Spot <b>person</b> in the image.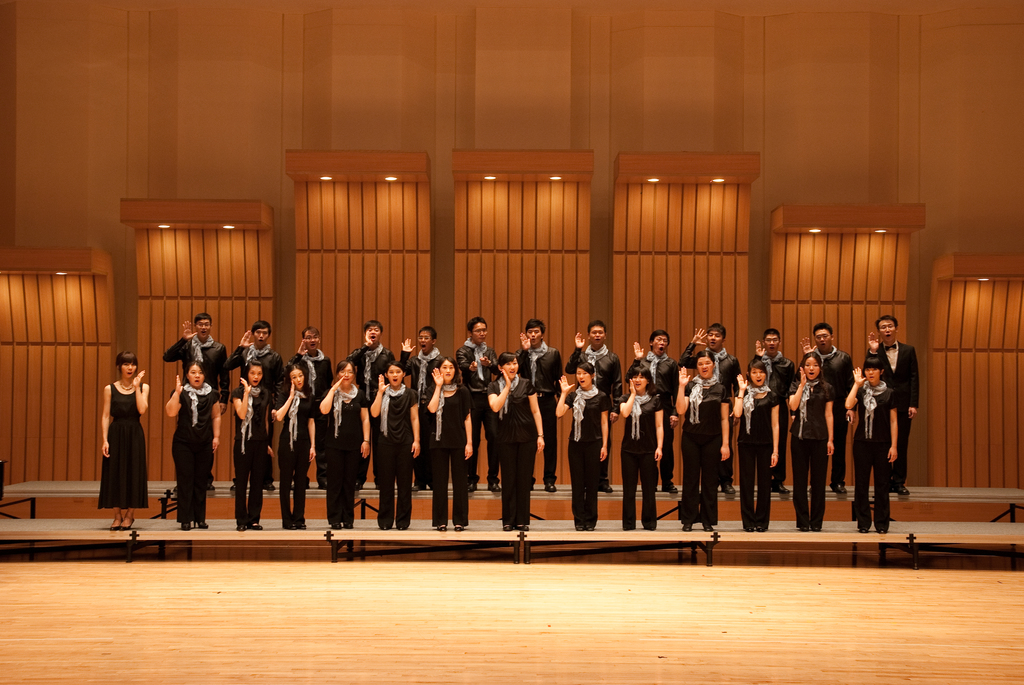
<b>person</b> found at [799,323,856,495].
